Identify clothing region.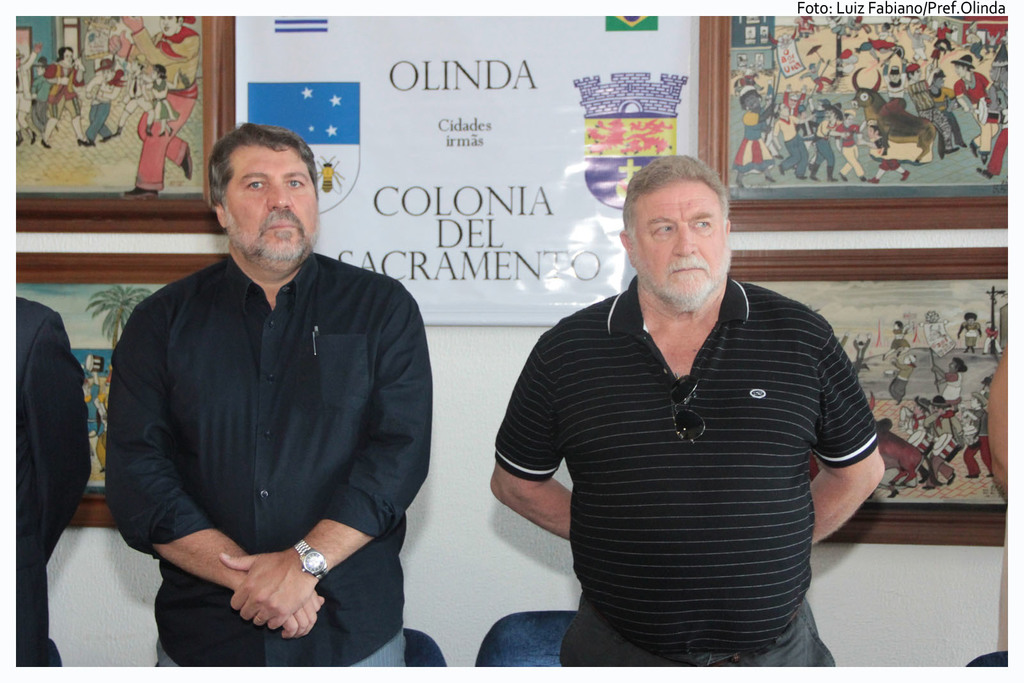
Region: (953,72,1000,125).
